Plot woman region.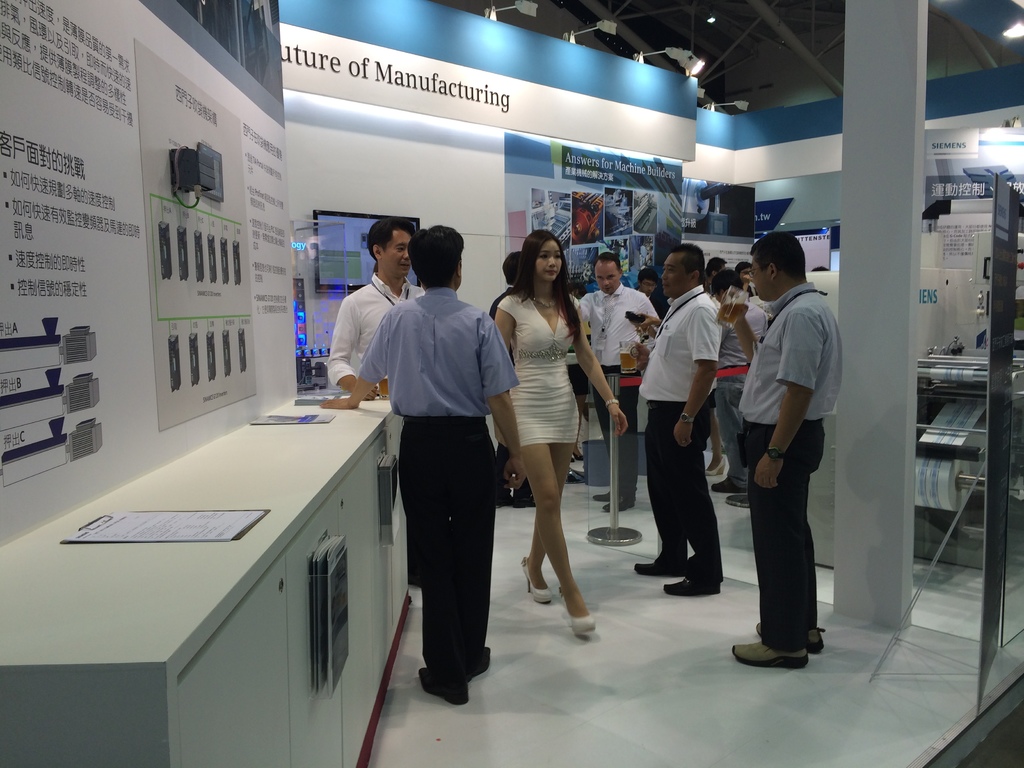
Plotted at 731/261/759/301.
